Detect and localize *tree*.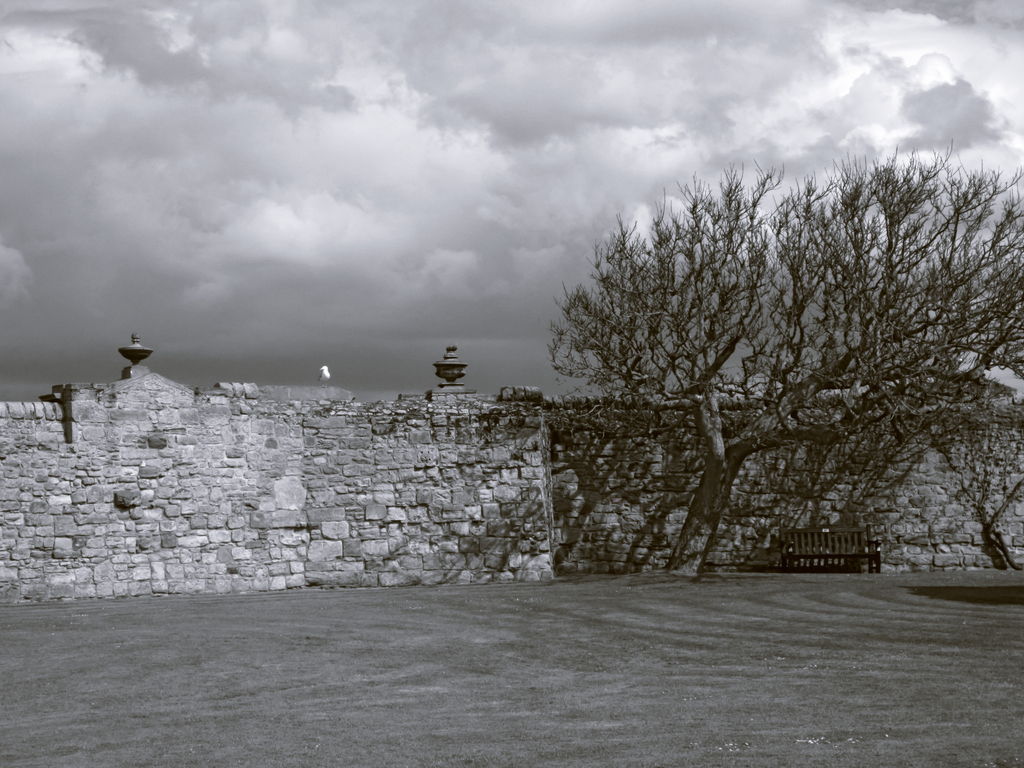
Localized at box(544, 142, 991, 573).
